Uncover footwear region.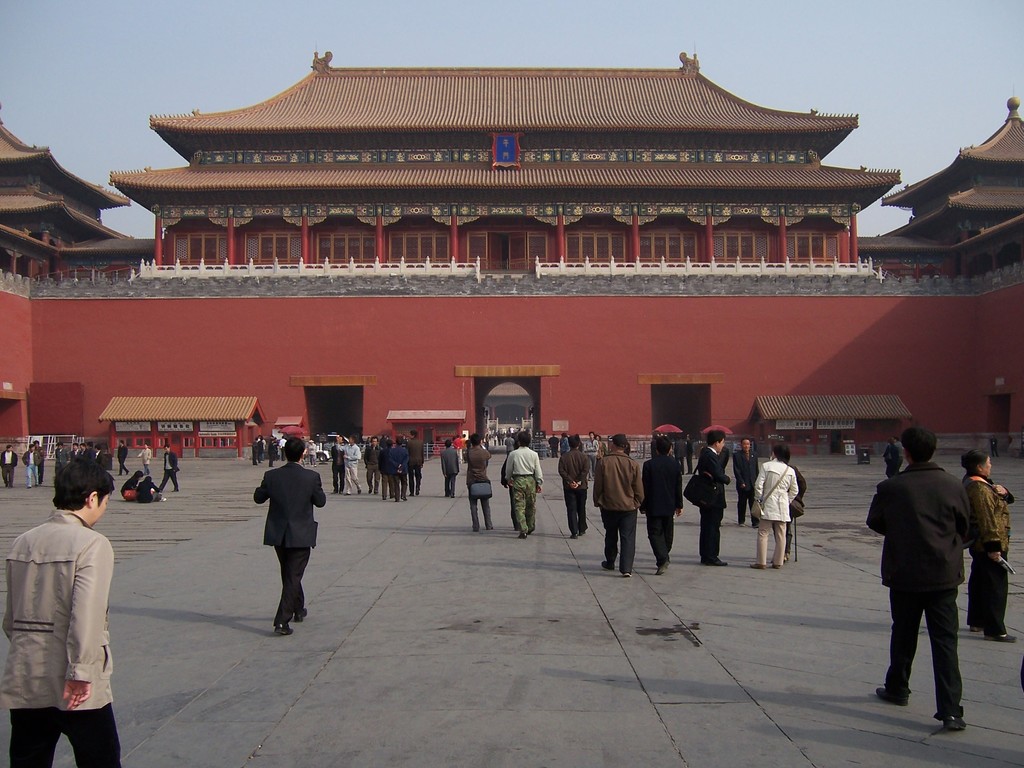
Uncovered: [left=705, top=558, right=727, bottom=566].
